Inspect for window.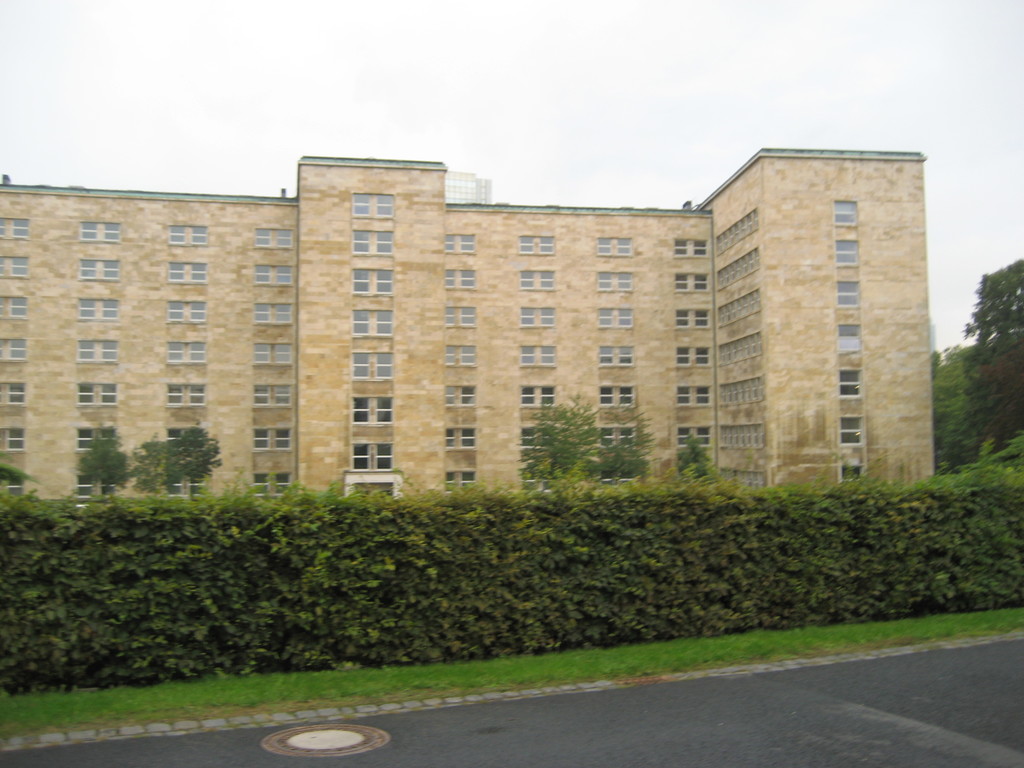
Inspection: [left=348, top=442, right=388, bottom=467].
